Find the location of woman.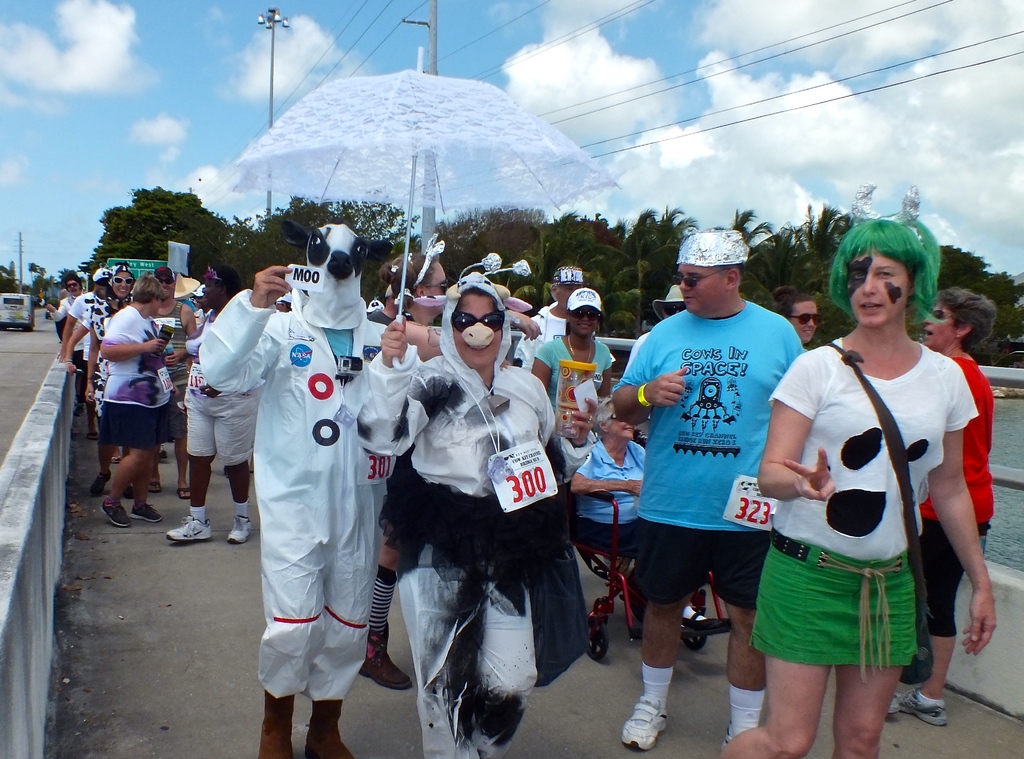
Location: <region>568, 393, 738, 645</region>.
